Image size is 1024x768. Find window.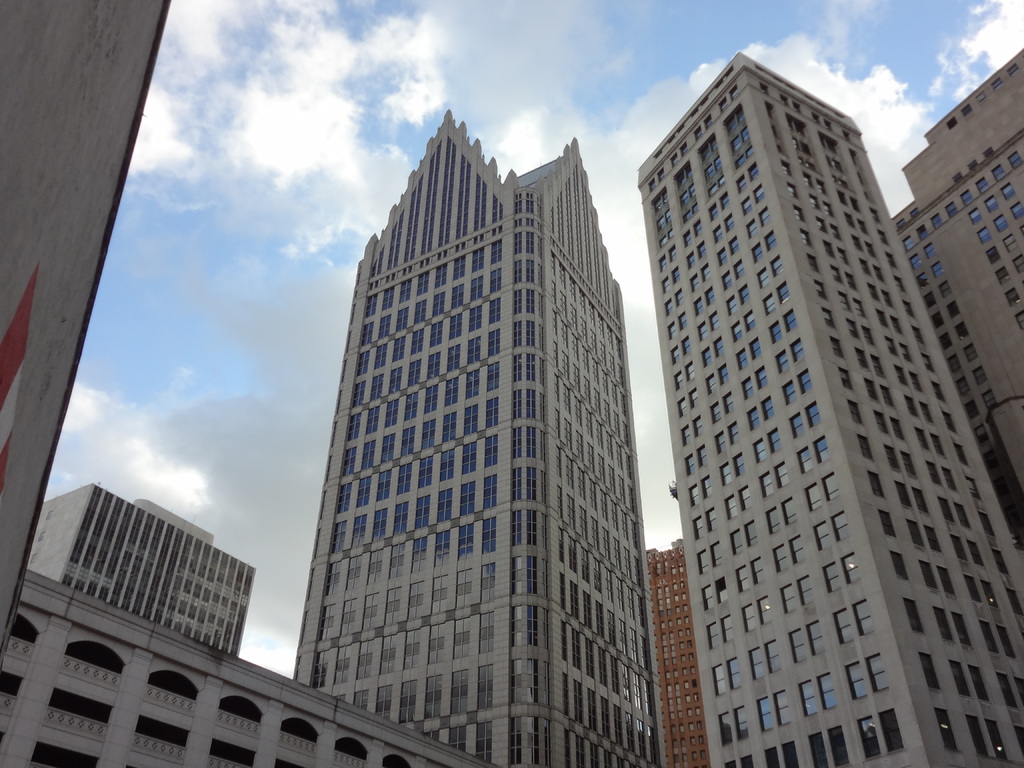
[833, 604, 851, 643].
